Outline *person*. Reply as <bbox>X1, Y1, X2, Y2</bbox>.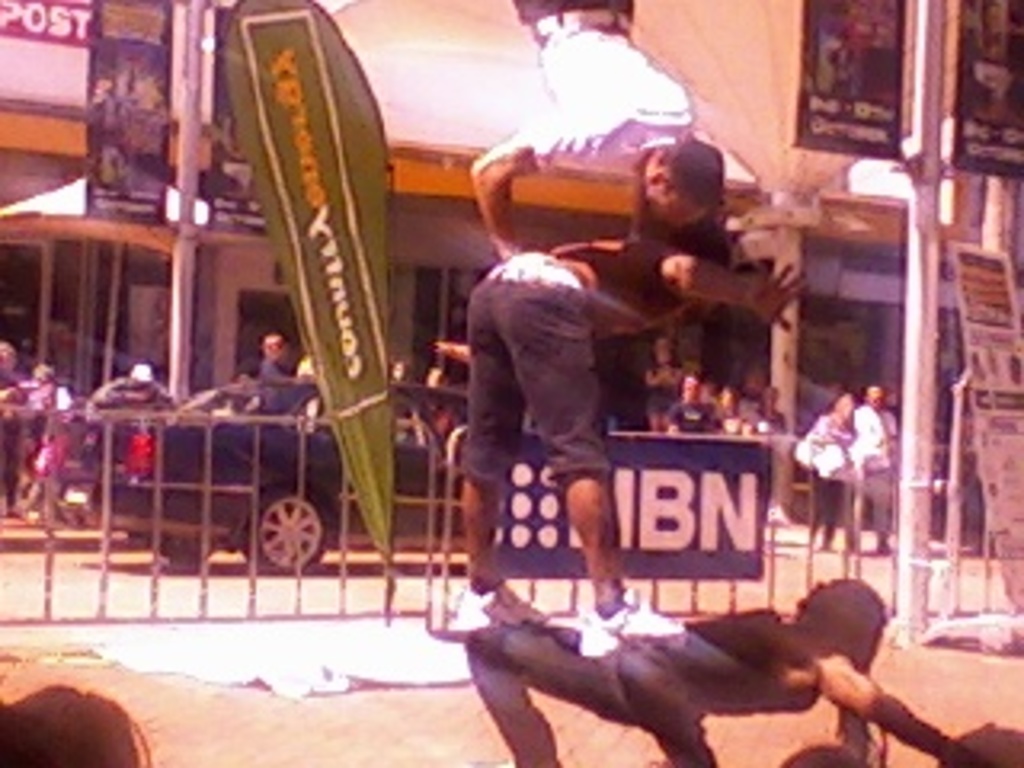
<bbox>800, 384, 861, 547</bbox>.
